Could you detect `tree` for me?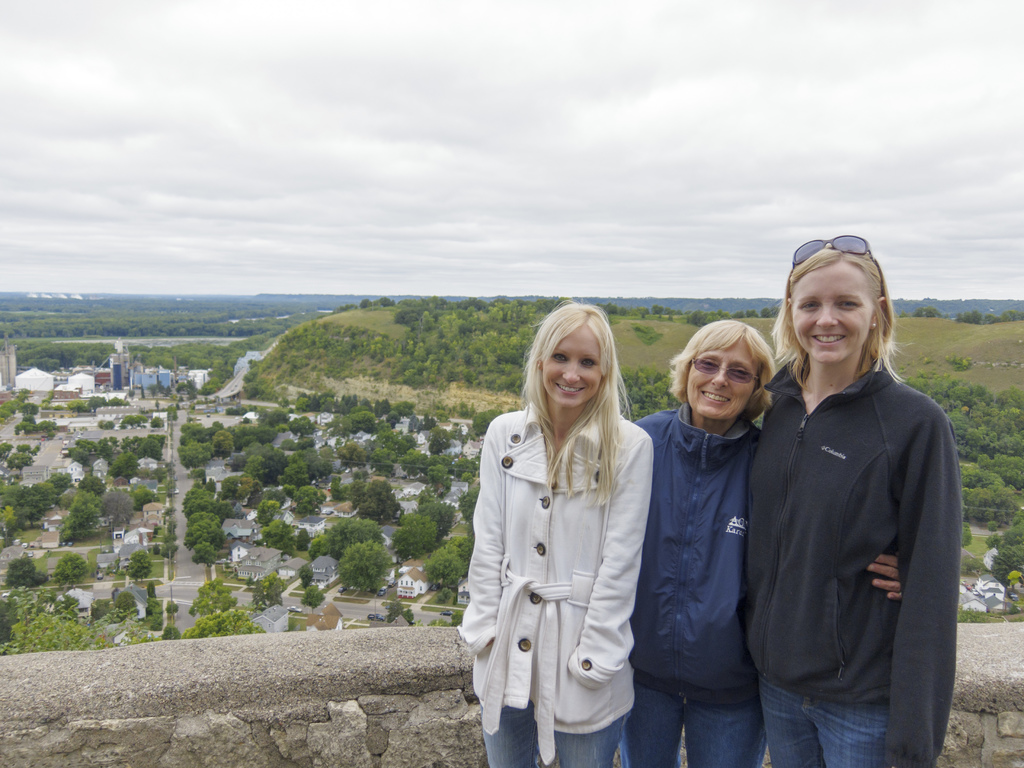
Detection result: <box>413,486,460,538</box>.
